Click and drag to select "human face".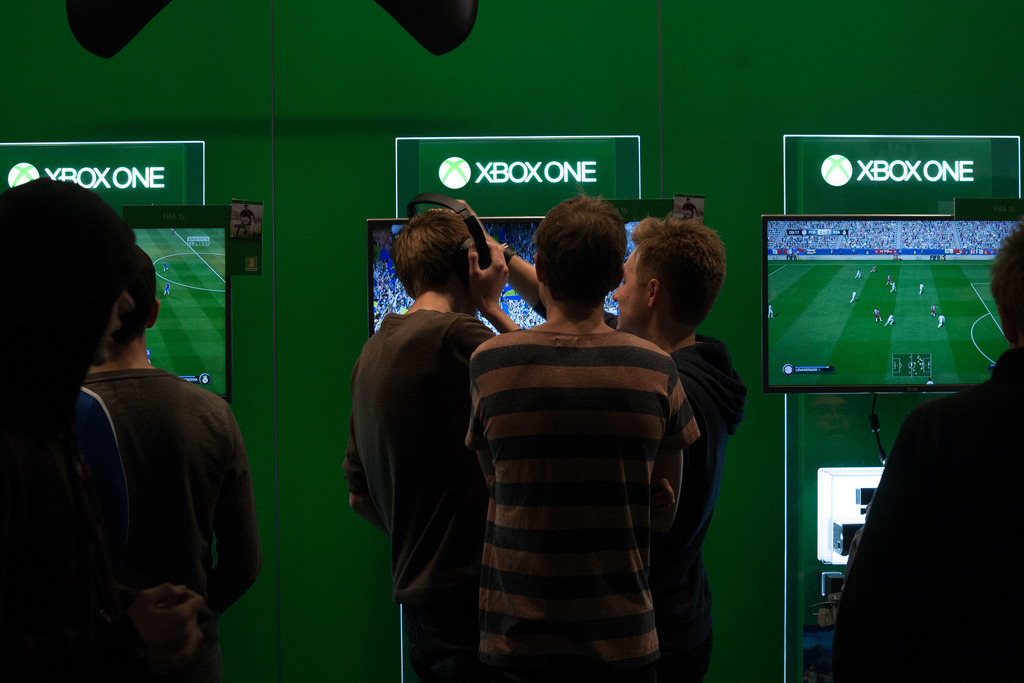
Selection: 611/249/648/332.
